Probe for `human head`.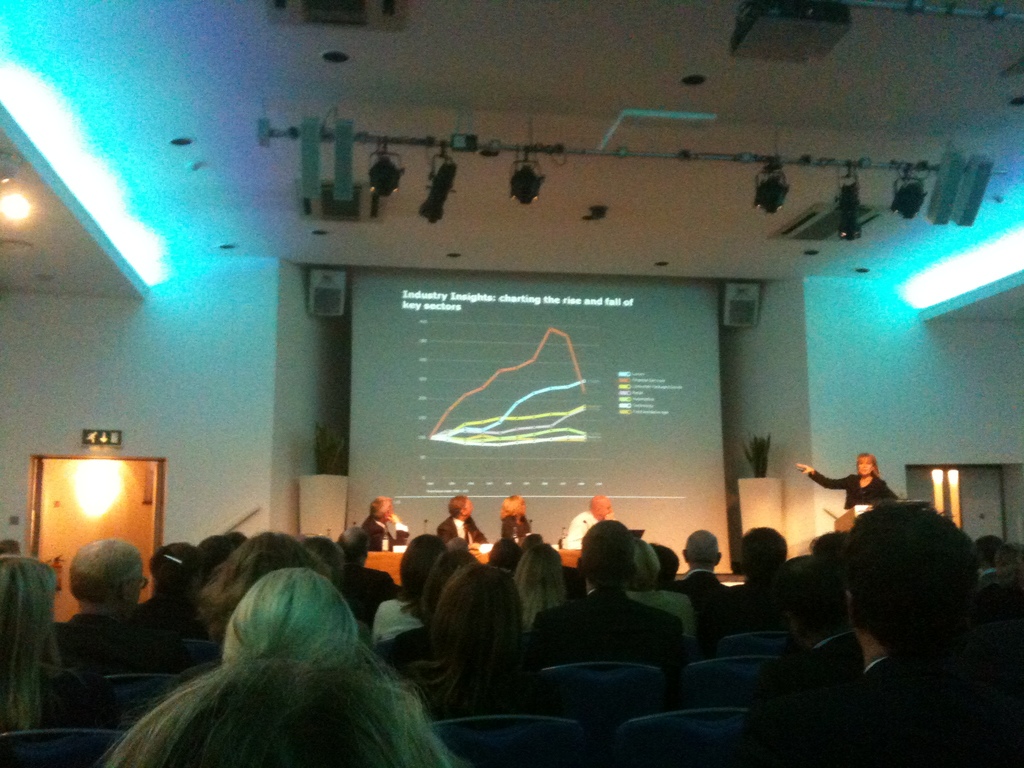
Probe result: {"left": 499, "top": 542, "right": 568, "bottom": 616}.
